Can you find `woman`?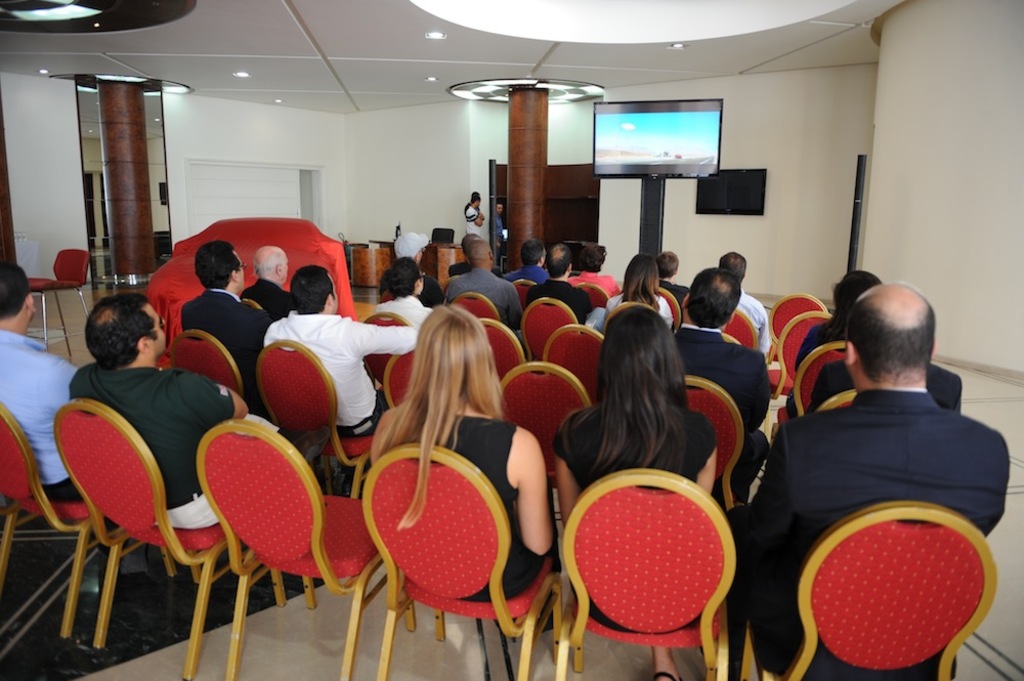
Yes, bounding box: (599,251,682,330).
